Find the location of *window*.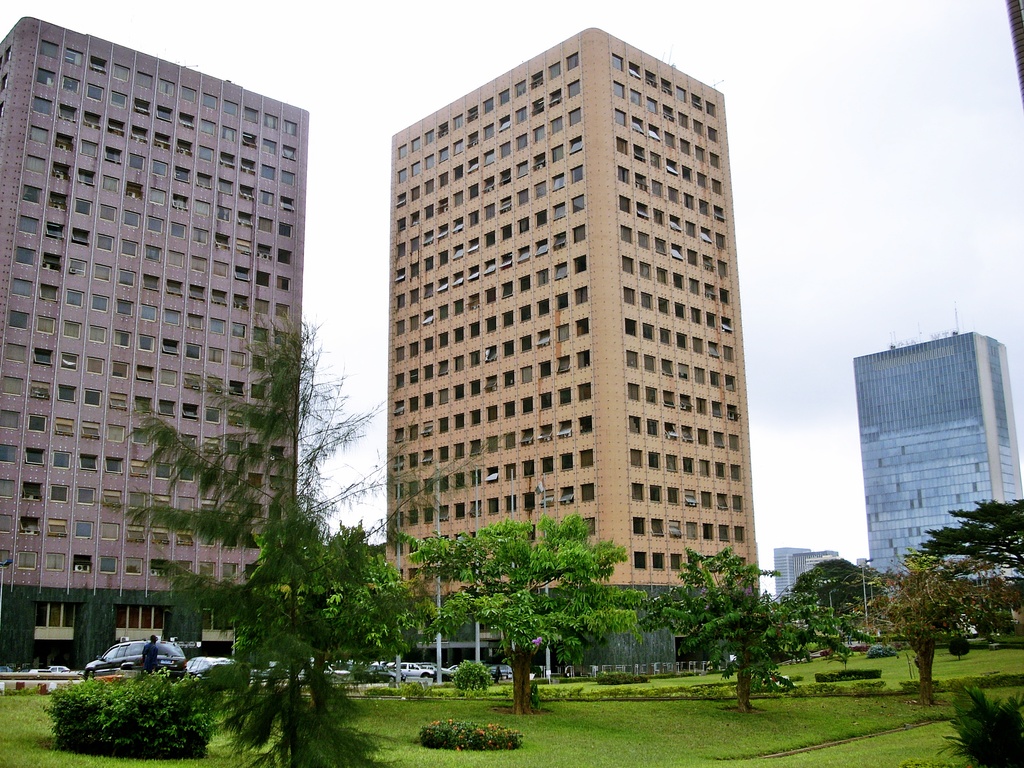
Location: <bbox>440, 122, 447, 136</bbox>.
